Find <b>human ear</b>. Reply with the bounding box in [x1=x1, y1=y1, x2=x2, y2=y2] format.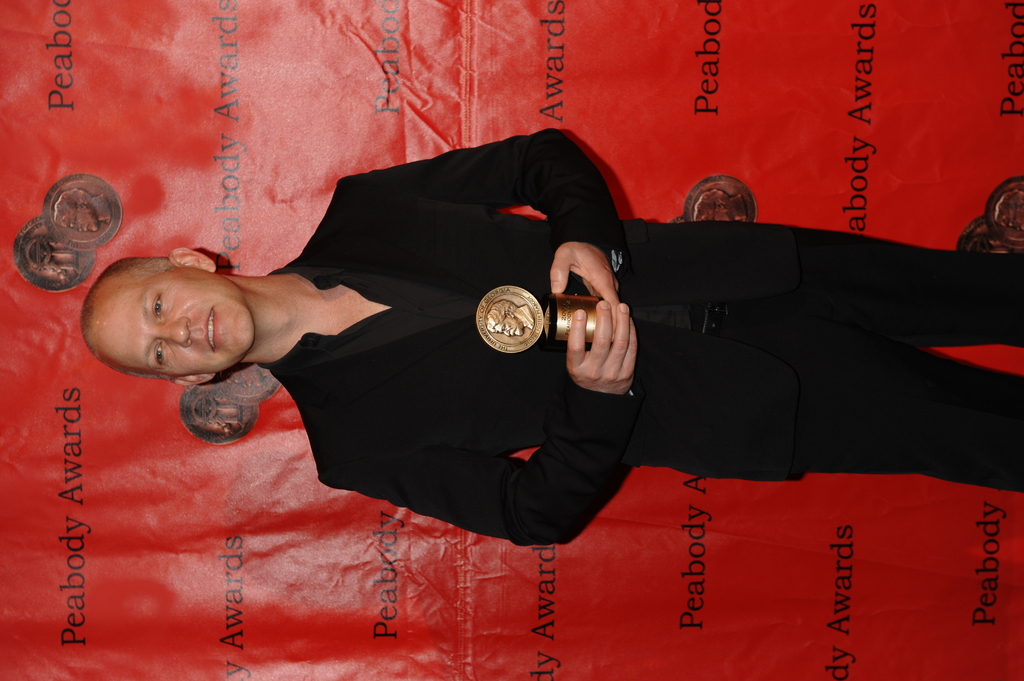
[x1=169, y1=245, x2=216, y2=274].
